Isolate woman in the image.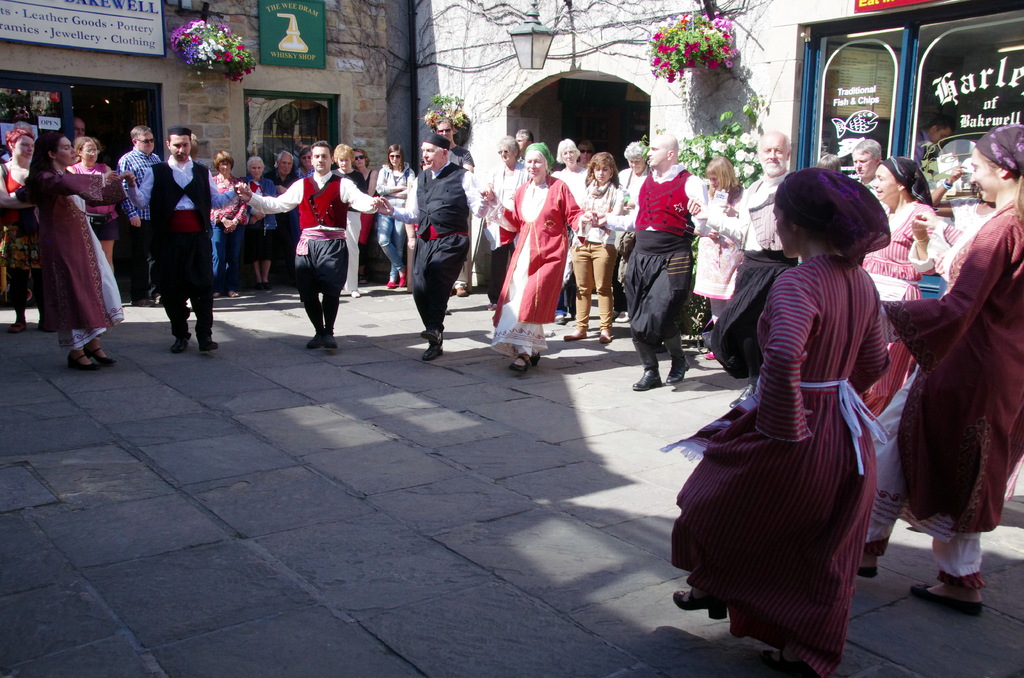
Isolated region: box=[209, 149, 246, 292].
